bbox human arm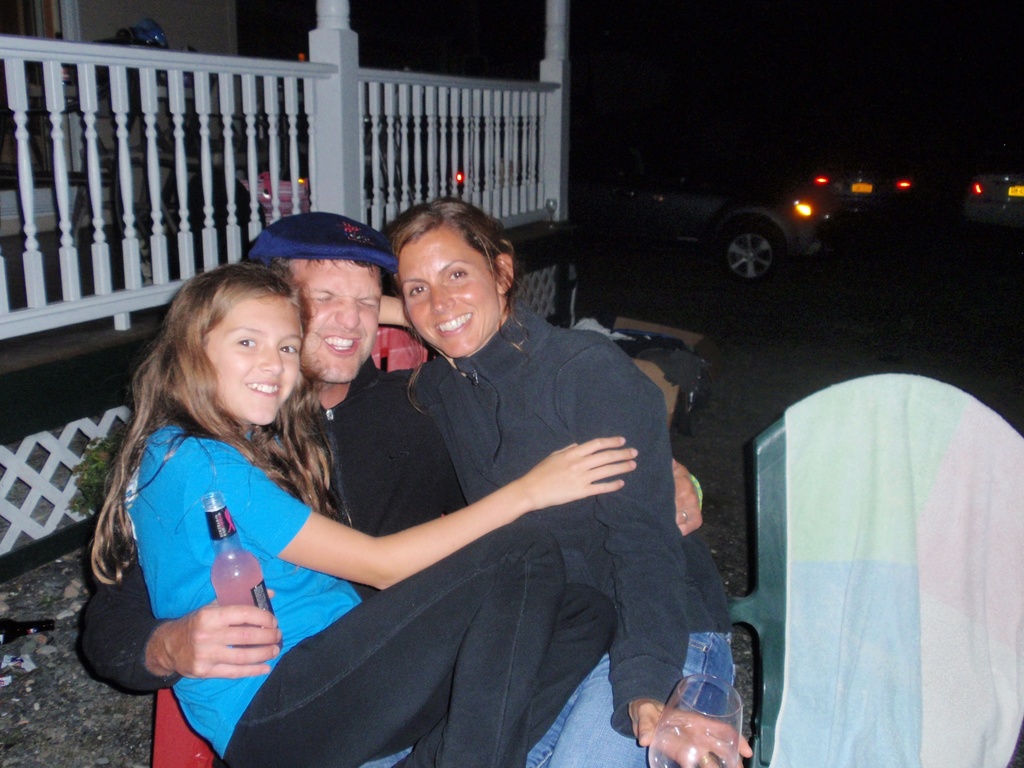
575 351 751 767
